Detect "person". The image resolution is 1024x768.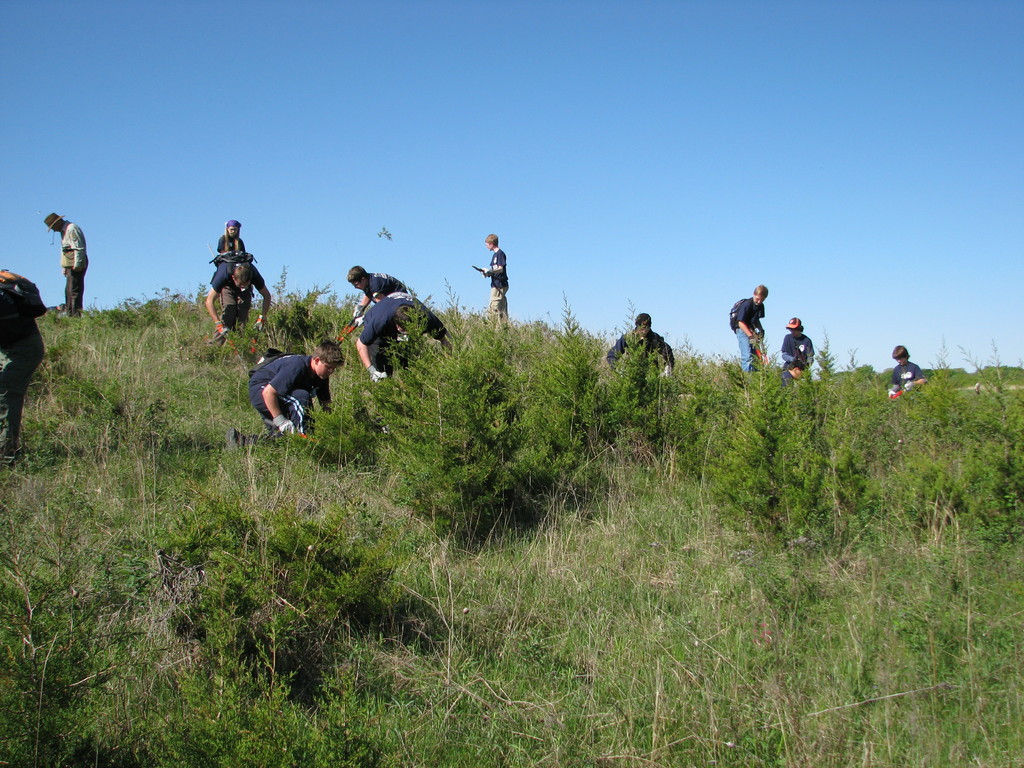
0,269,45,465.
